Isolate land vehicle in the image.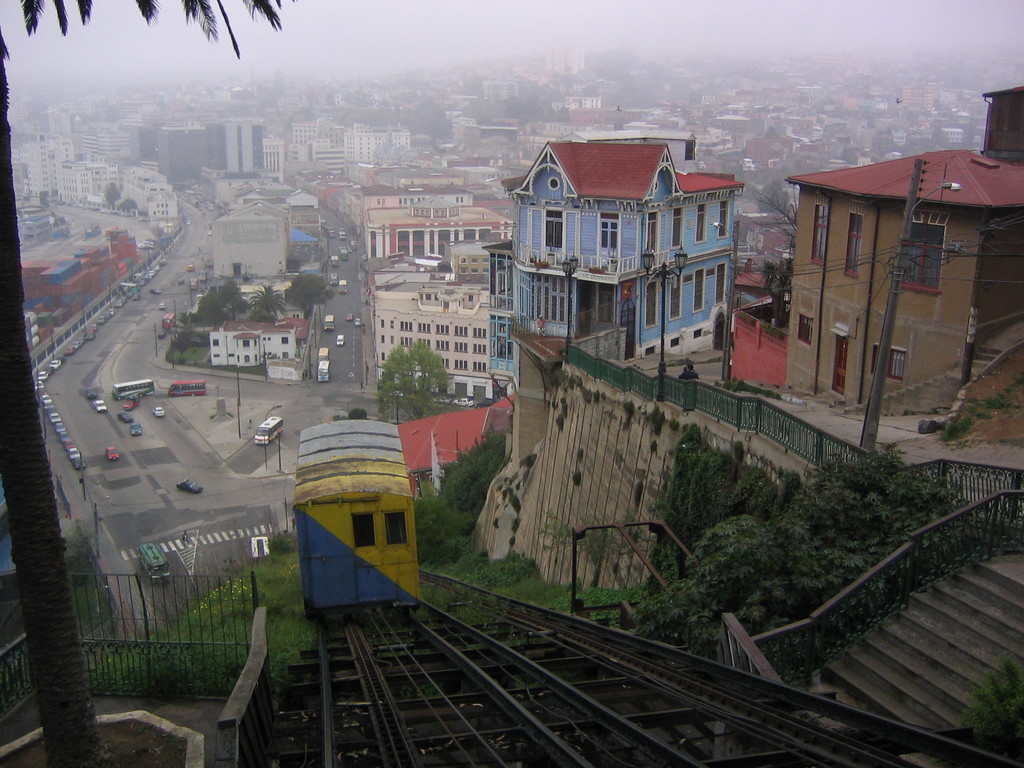
Isolated region: <bbox>320, 361, 328, 385</bbox>.
